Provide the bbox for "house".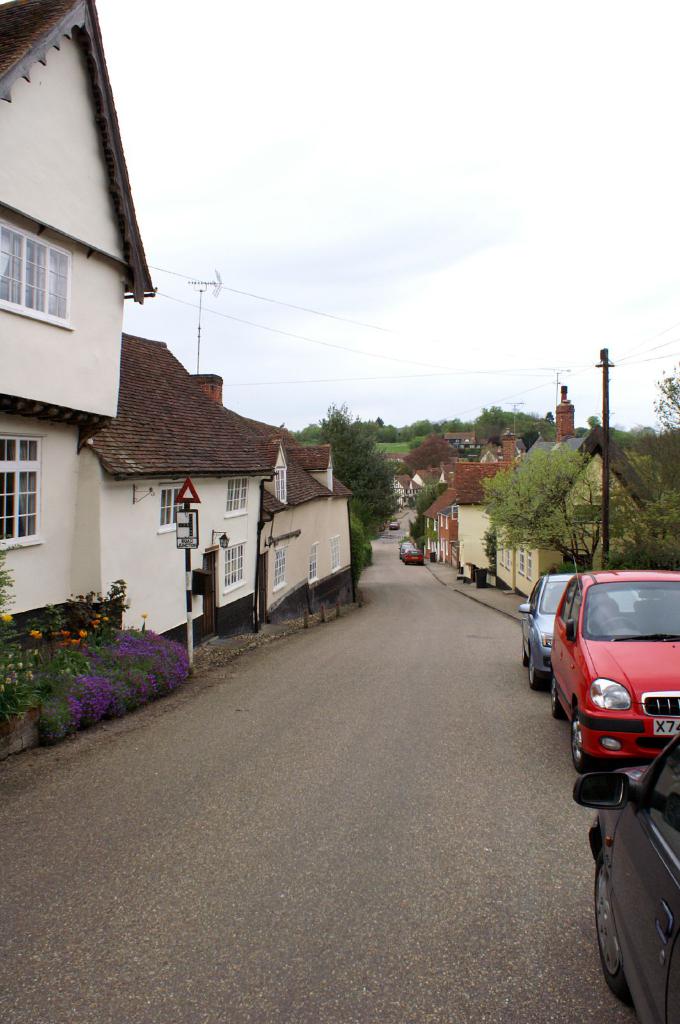
rect(438, 433, 478, 454).
